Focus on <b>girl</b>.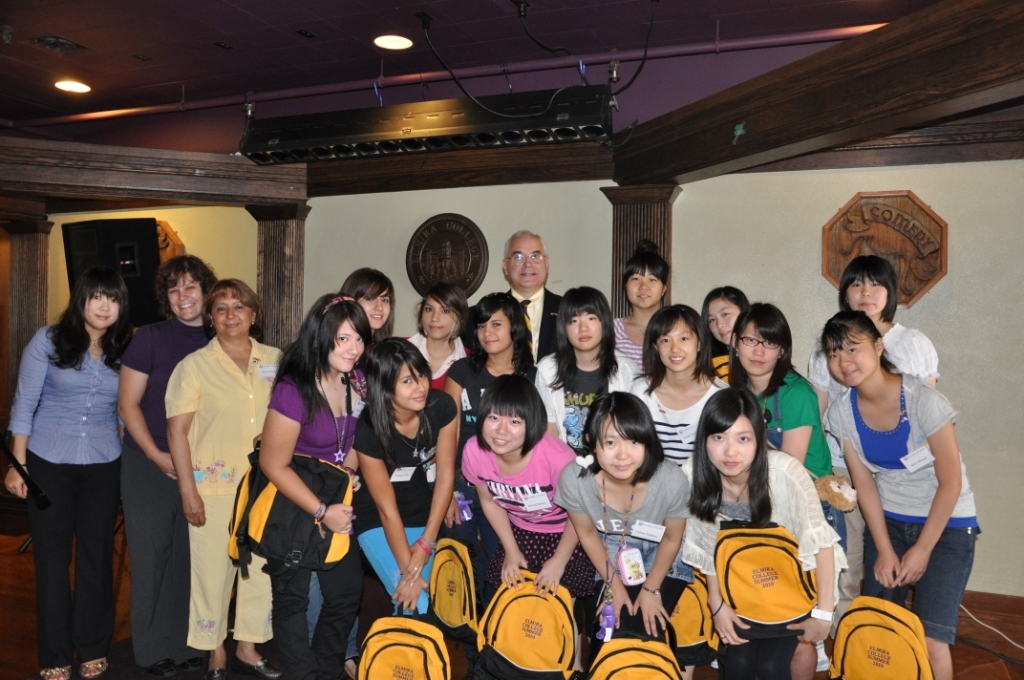
Focused at 813, 310, 985, 679.
